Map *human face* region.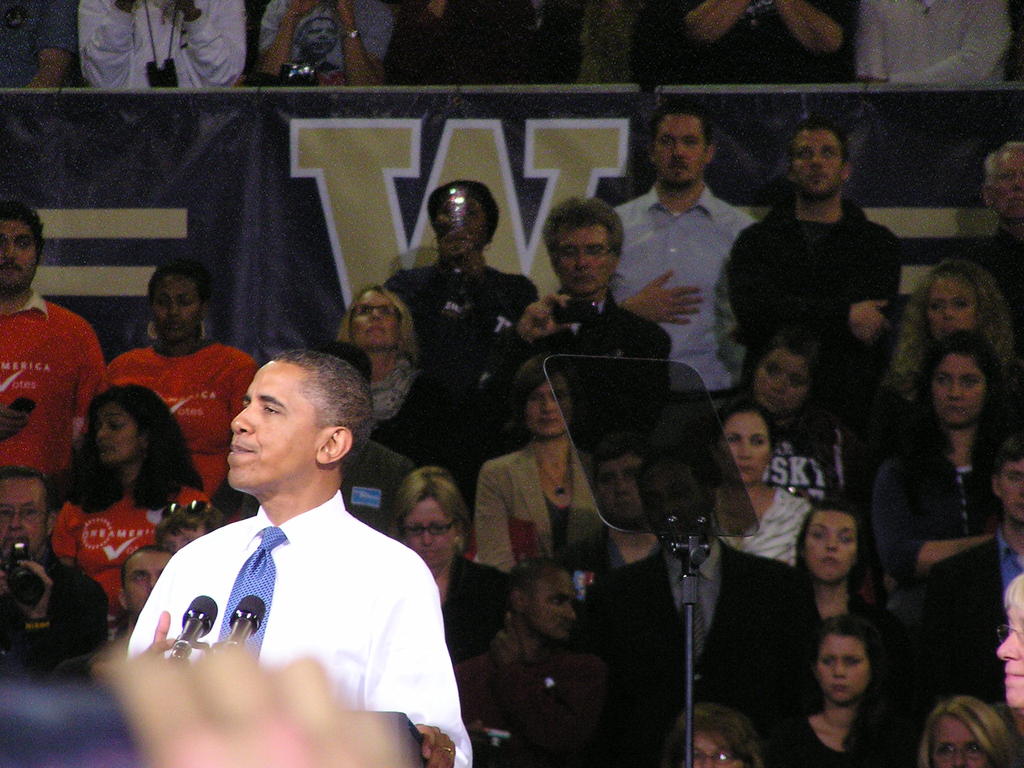
Mapped to 657, 111, 702, 191.
